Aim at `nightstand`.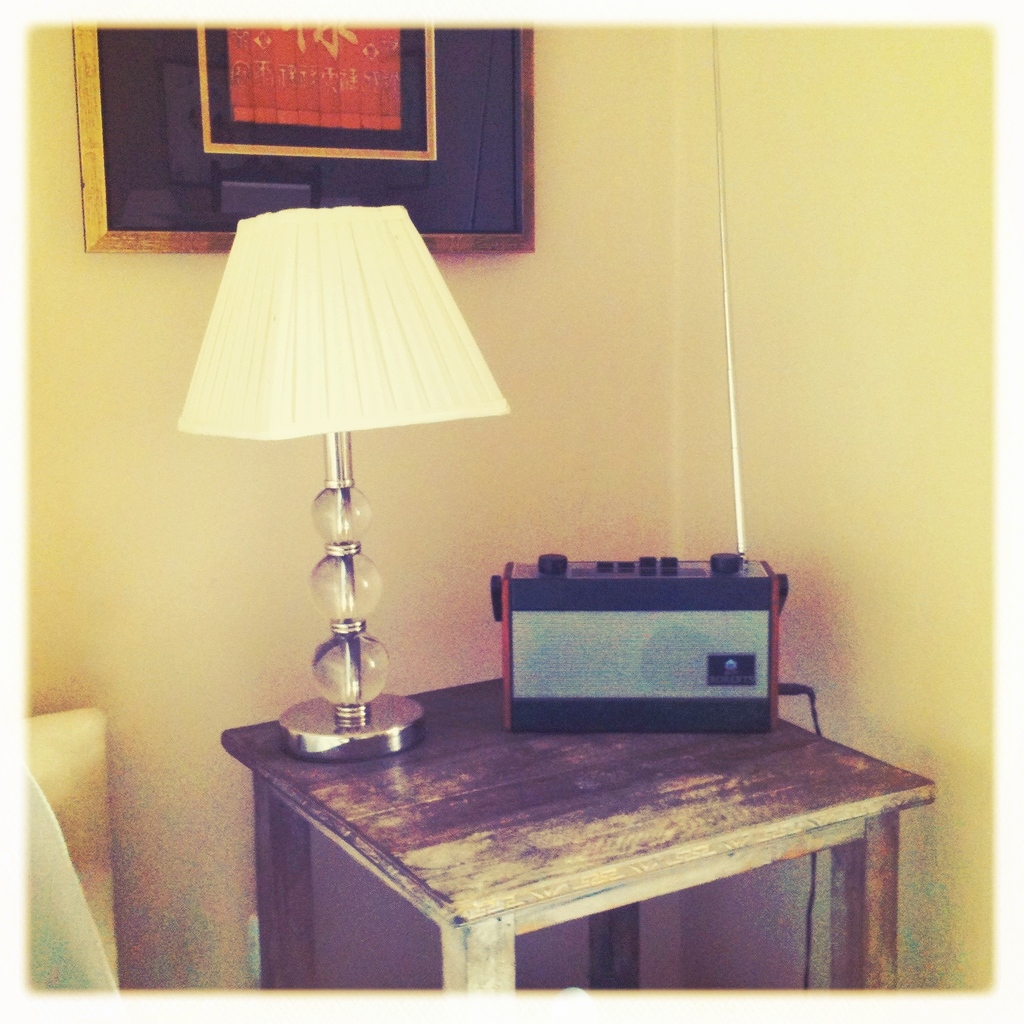
Aimed at box=[220, 682, 933, 996].
